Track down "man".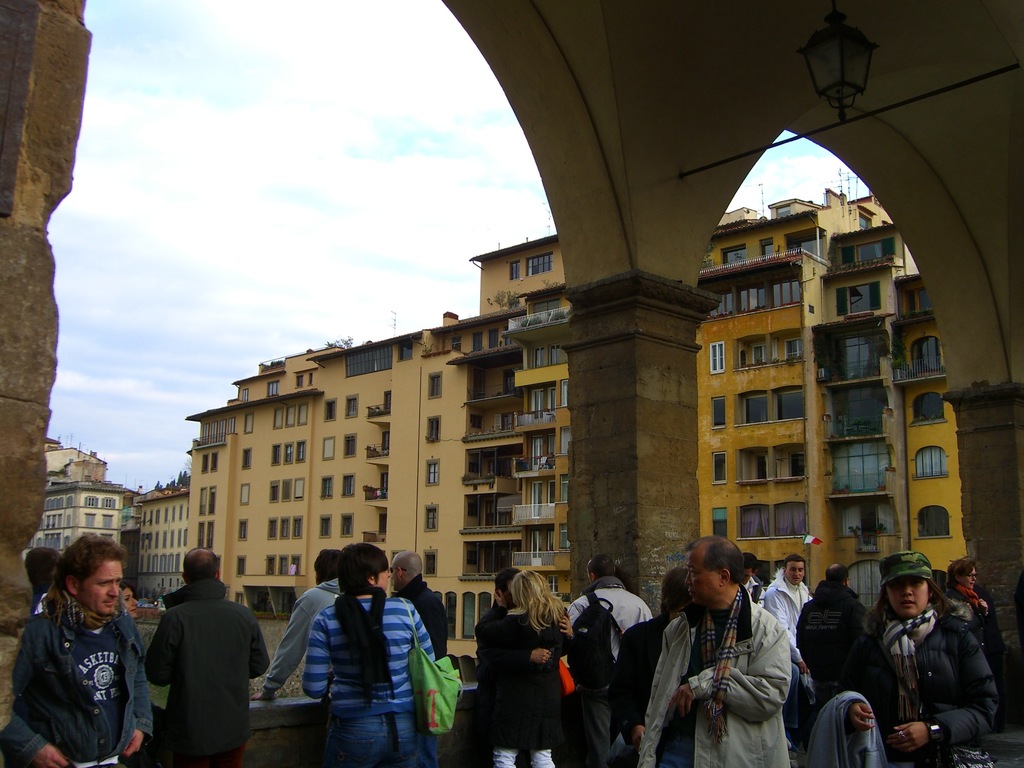
Tracked to {"x1": 612, "y1": 569, "x2": 694, "y2": 767}.
